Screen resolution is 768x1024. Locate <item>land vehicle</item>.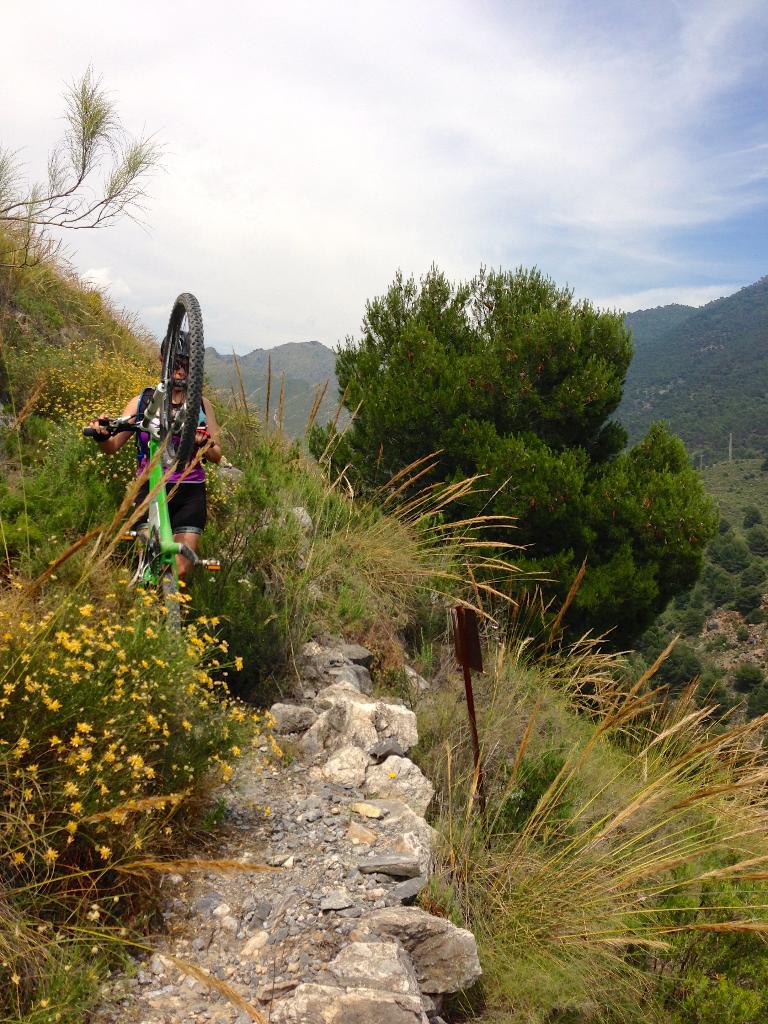
select_region(79, 285, 216, 711).
